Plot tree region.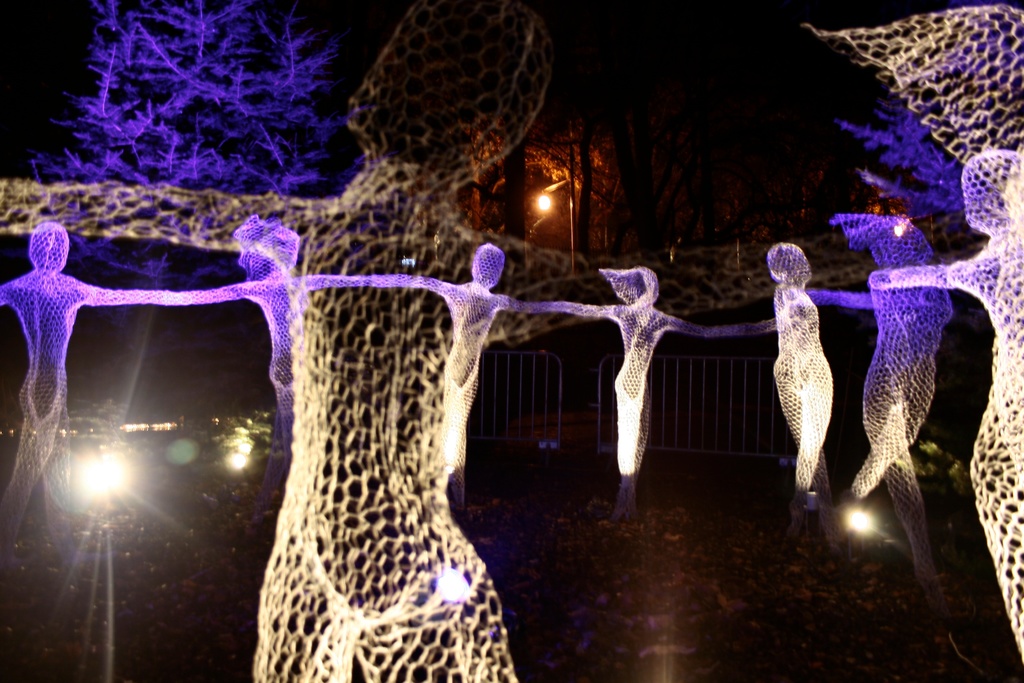
Plotted at select_region(16, 0, 360, 431).
